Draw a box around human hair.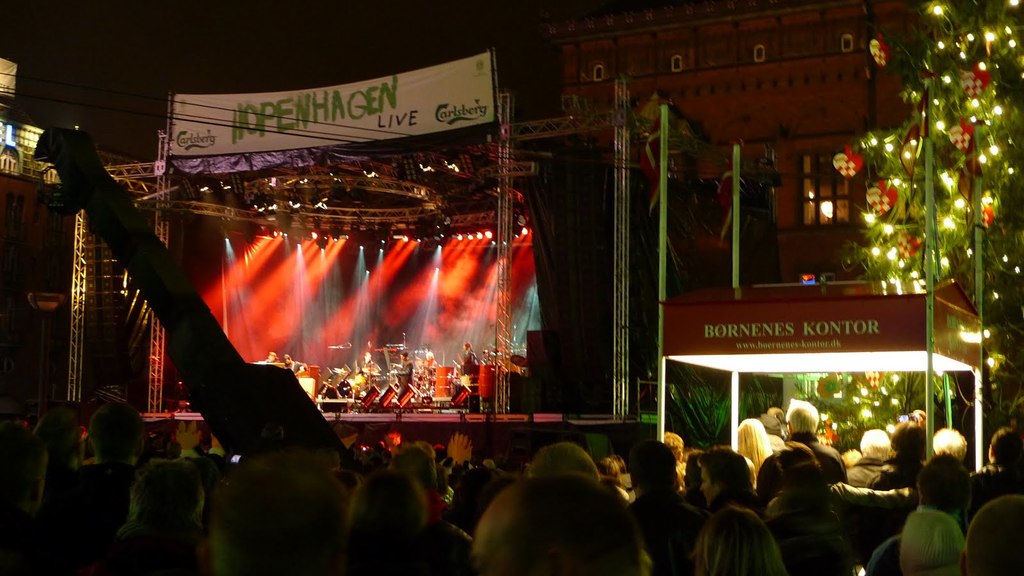
bbox(758, 413, 781, 435).
